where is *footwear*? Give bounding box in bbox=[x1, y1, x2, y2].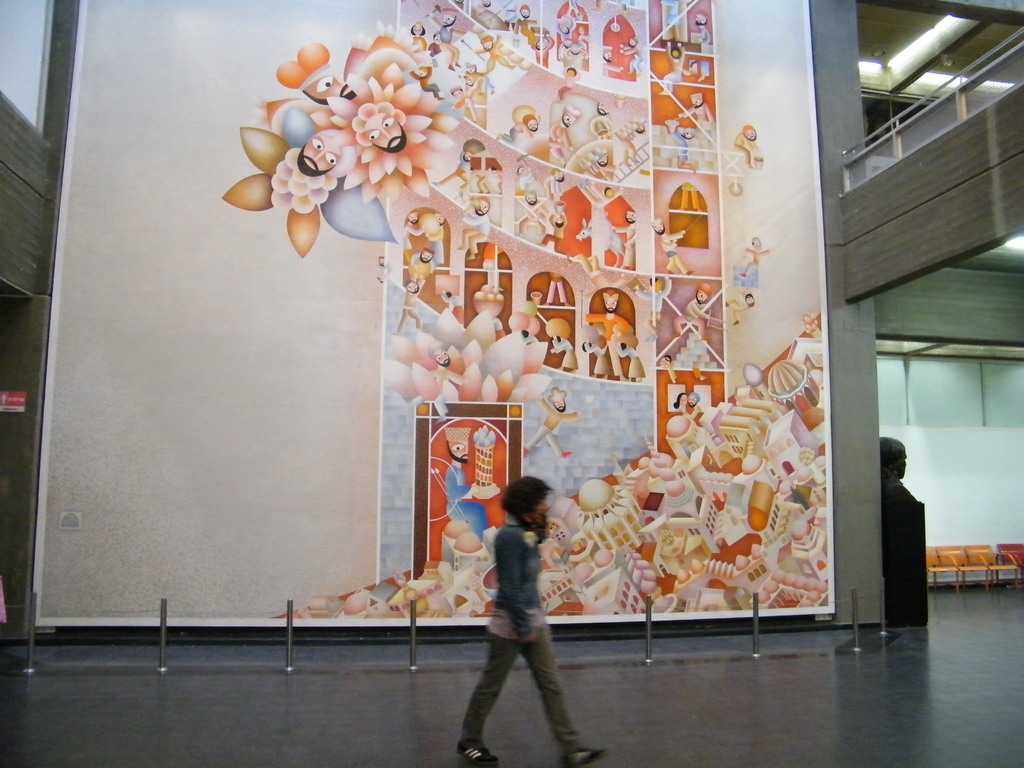
bbox=[558, 745, 600, 767].
